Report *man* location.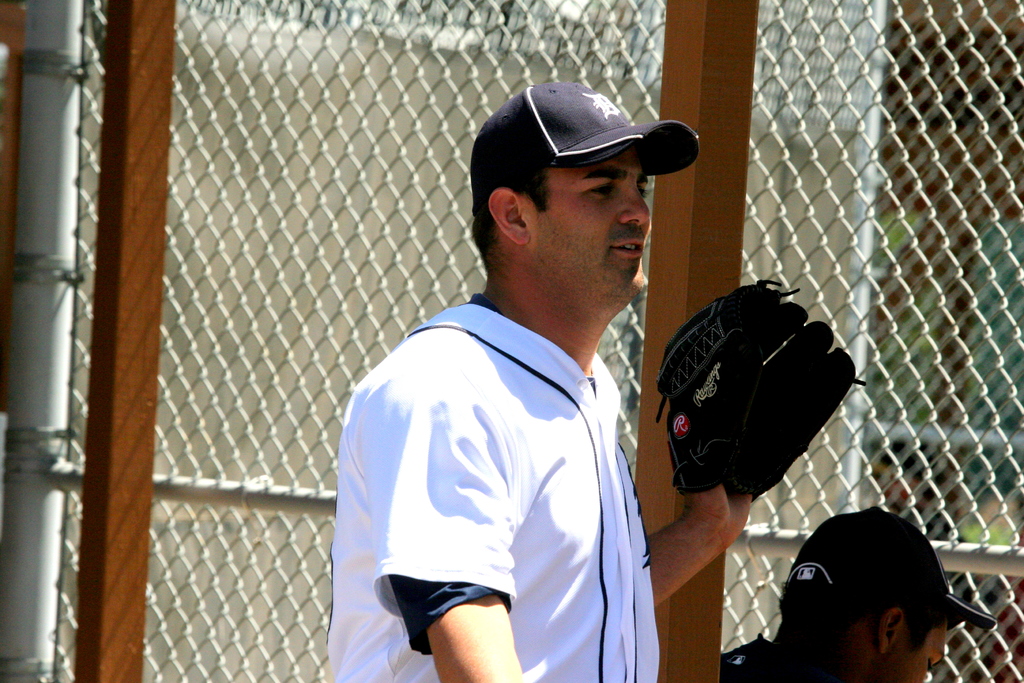
Report: x1=343, y1=83, x2=687, y2=682.
